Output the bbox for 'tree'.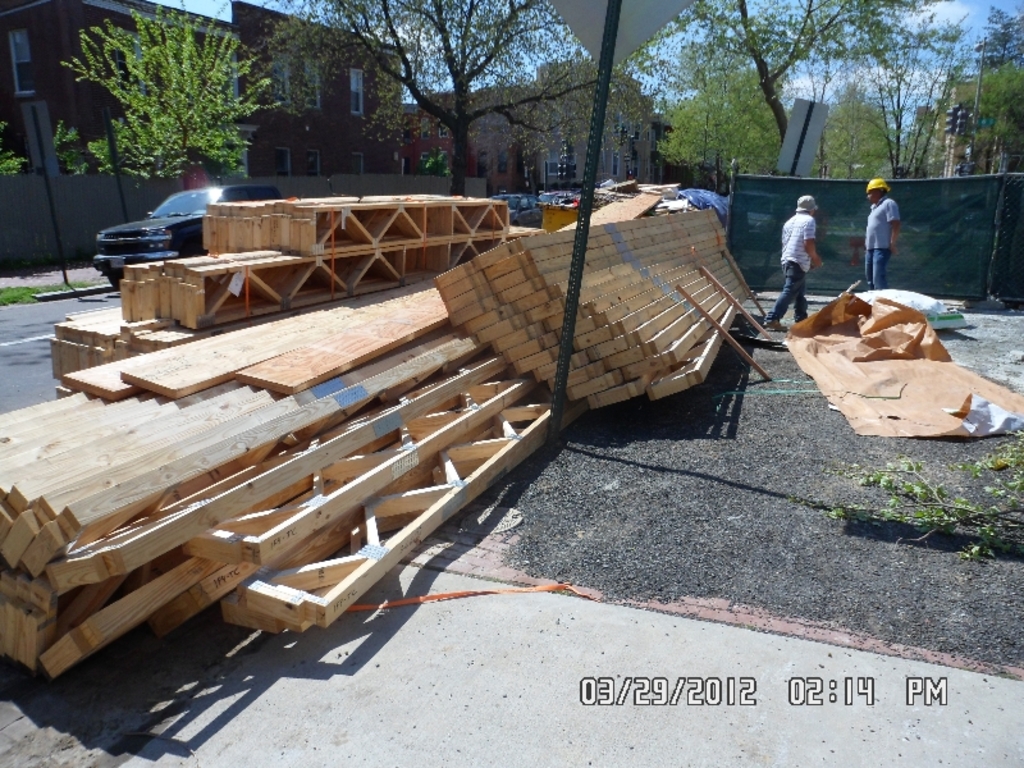
region(65, 36, 279, 192).
